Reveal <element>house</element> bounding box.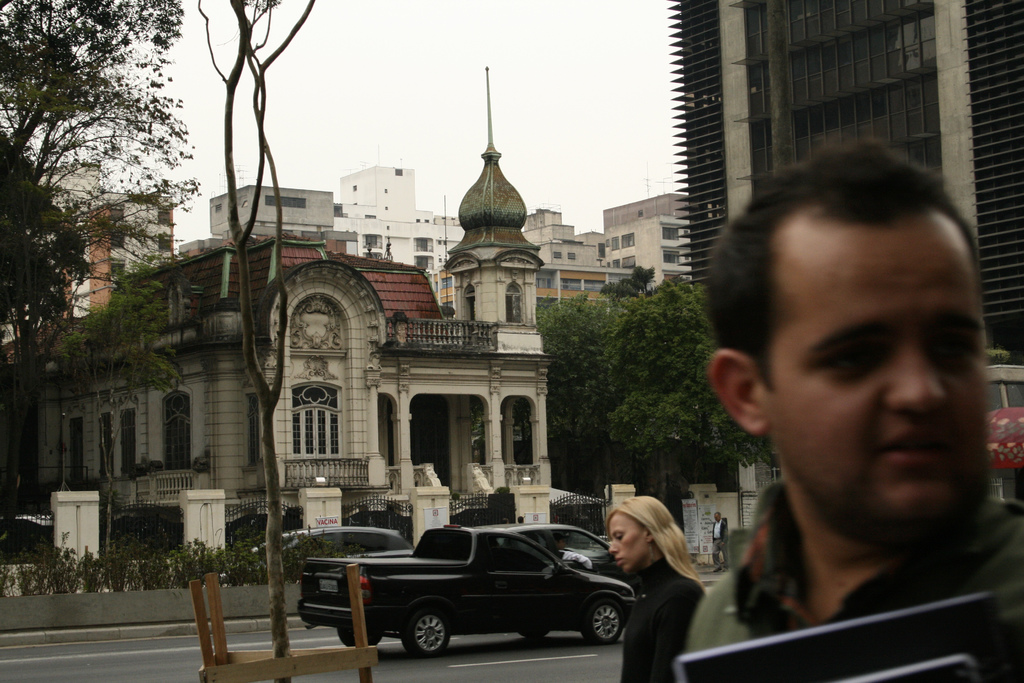
Revealed: region(499, 199, 607, 308).
